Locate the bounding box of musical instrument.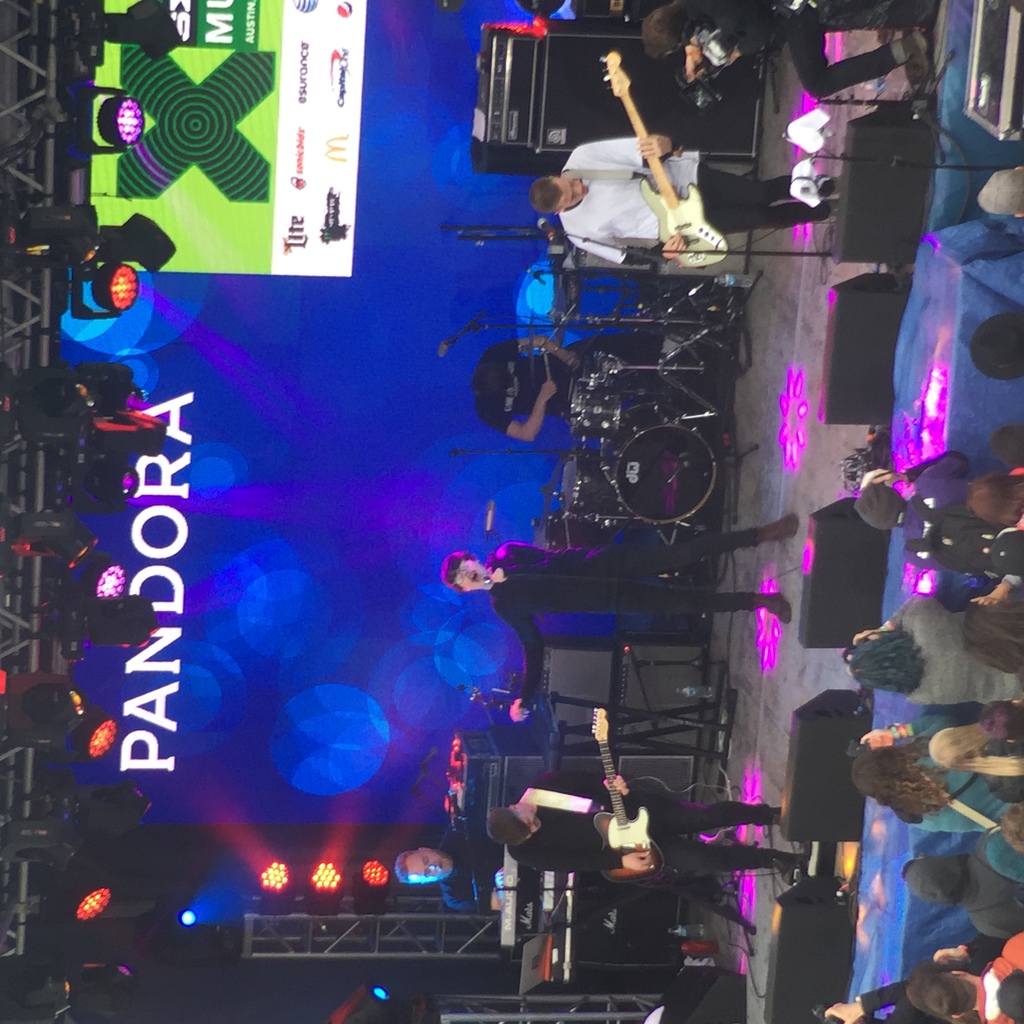
Bounding box: <box>602,49,732,273</box>.
